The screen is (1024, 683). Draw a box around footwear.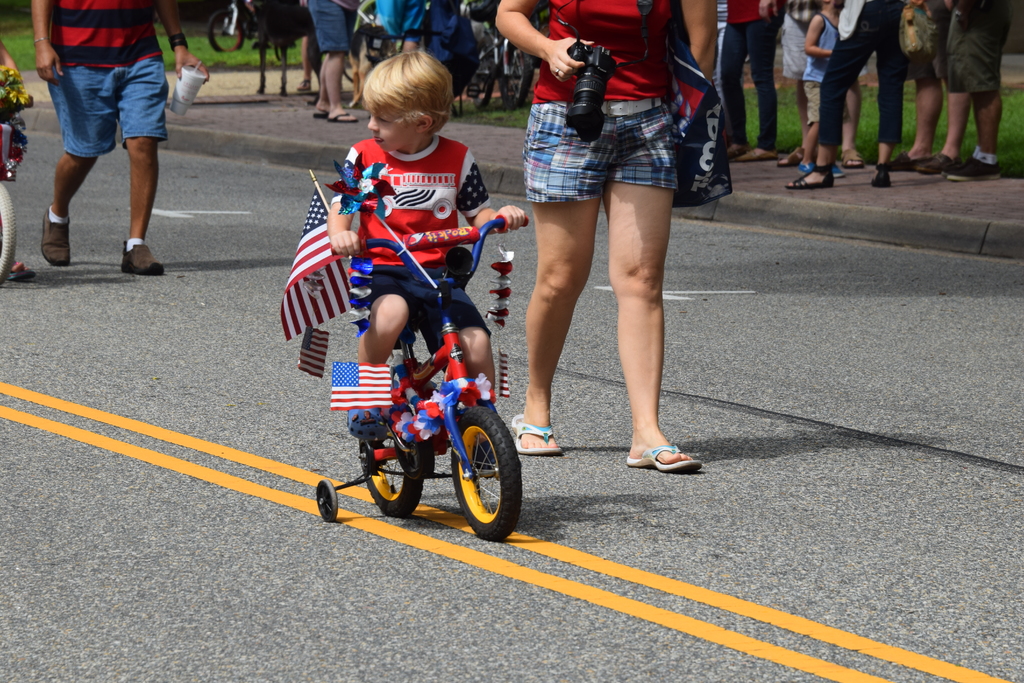
<bbox>308, 109, 342, 124</bbox>.
